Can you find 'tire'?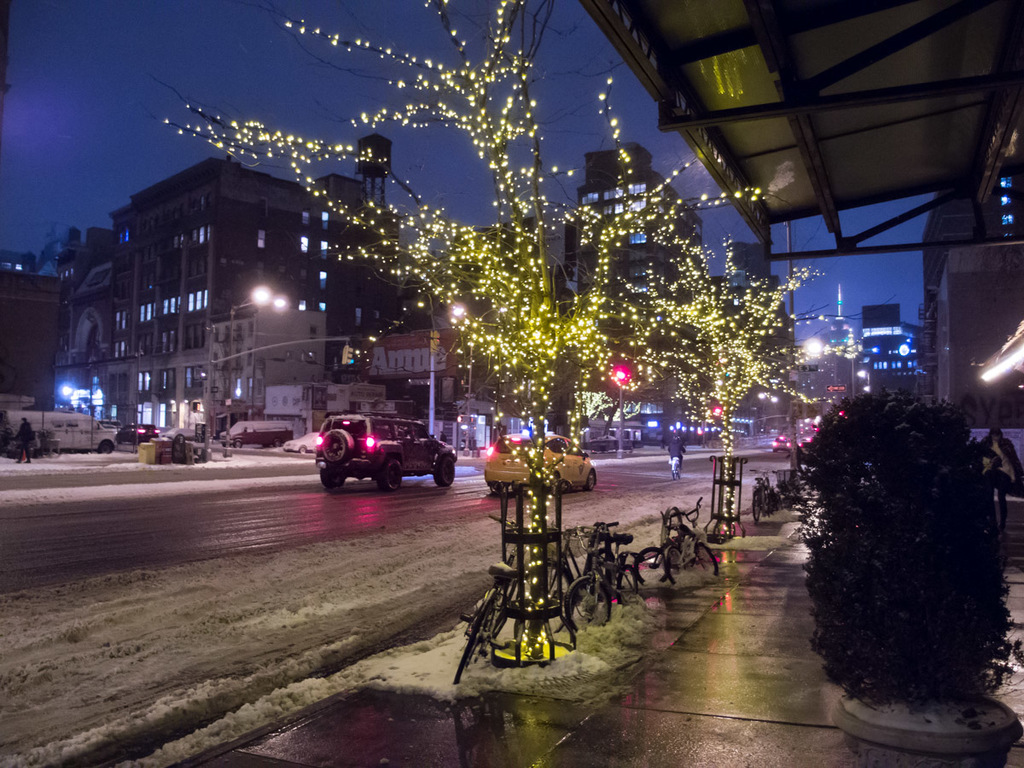
Yes, bounding box: crop(323, 468, 344, 486).
